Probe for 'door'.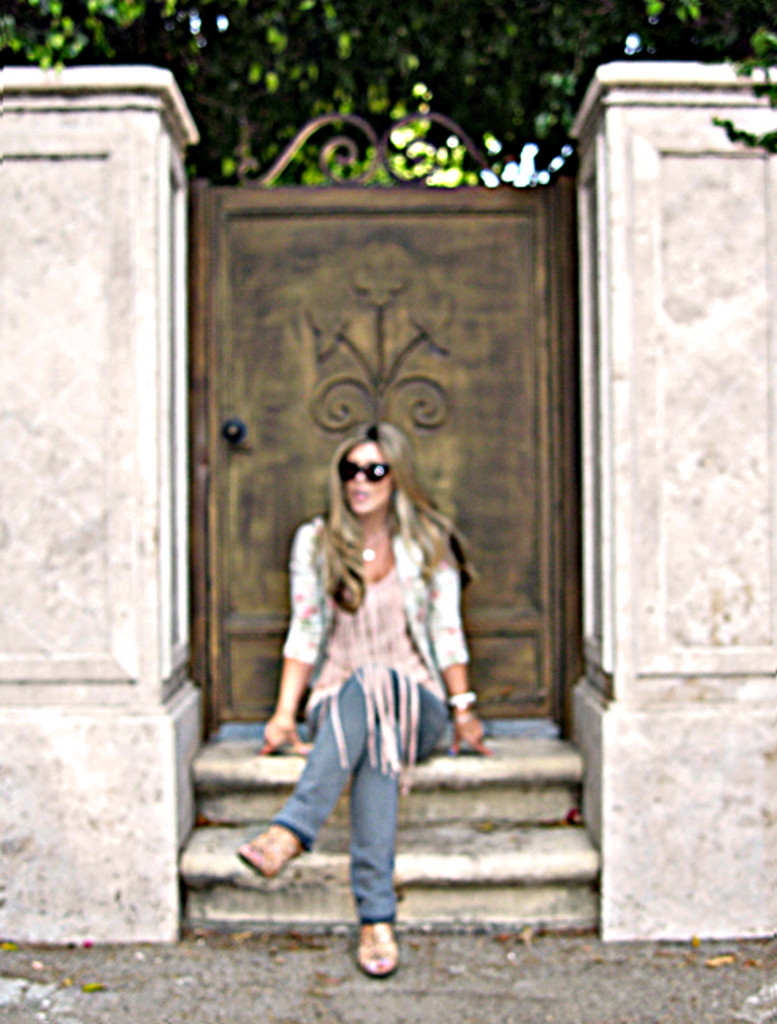
Probe result: {"left": 167, "top": 168, "right": 594, "bottom": 823}.
